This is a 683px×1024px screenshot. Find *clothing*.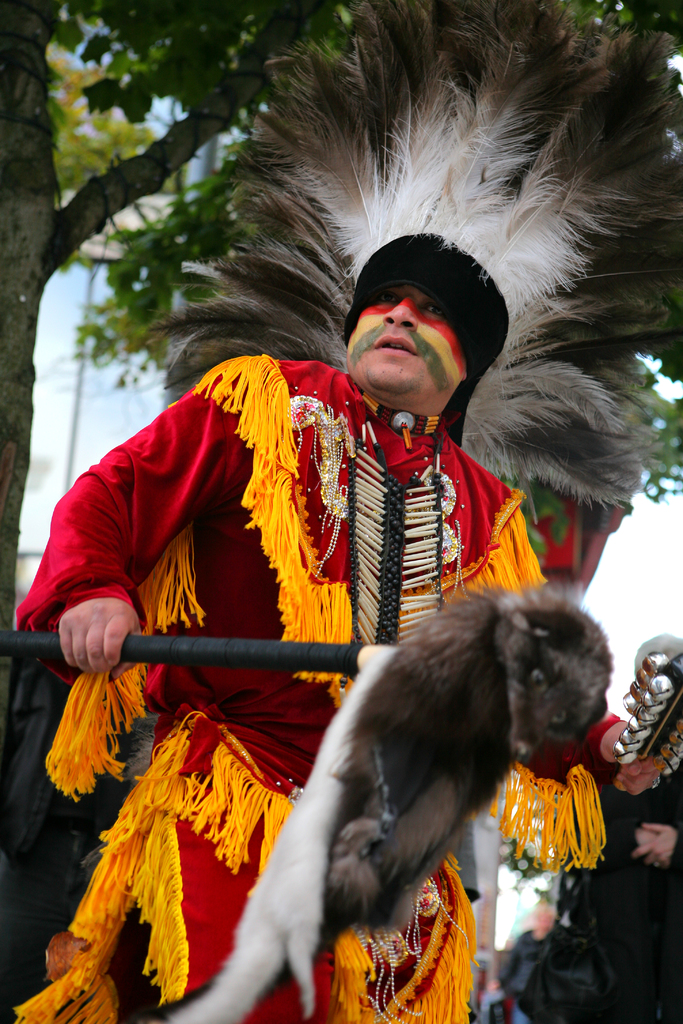
Bounding box: [x1=554, y1=632, x2=682, y2=1023].
